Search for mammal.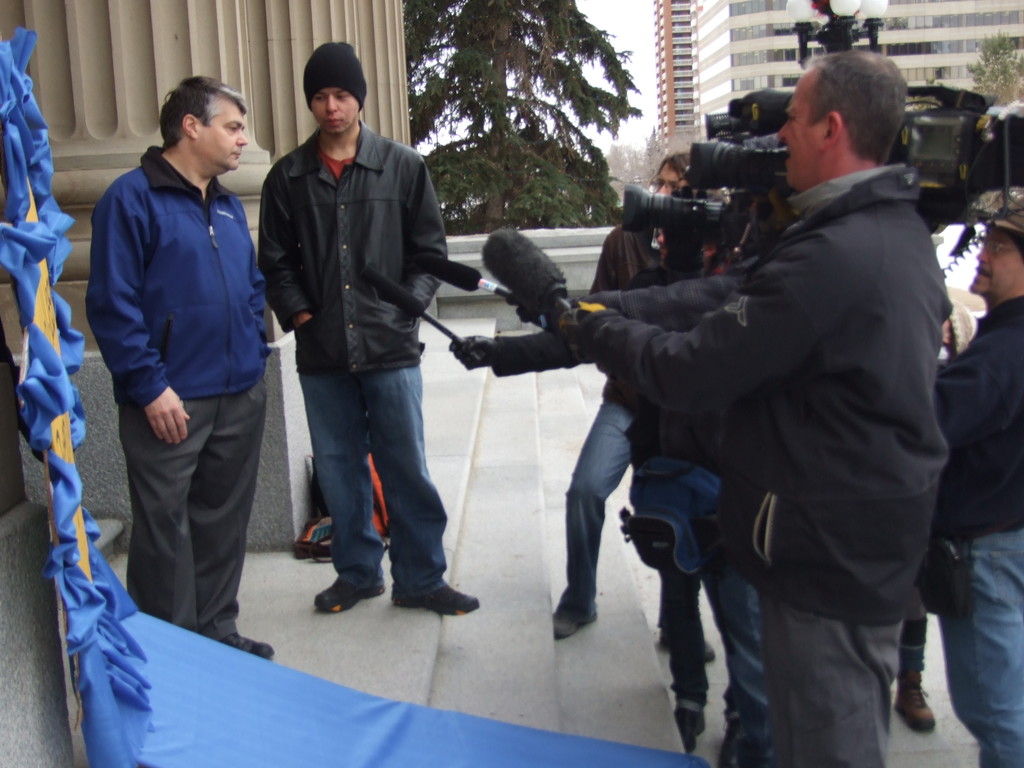
Found at 932, 191, 1023, 767.
